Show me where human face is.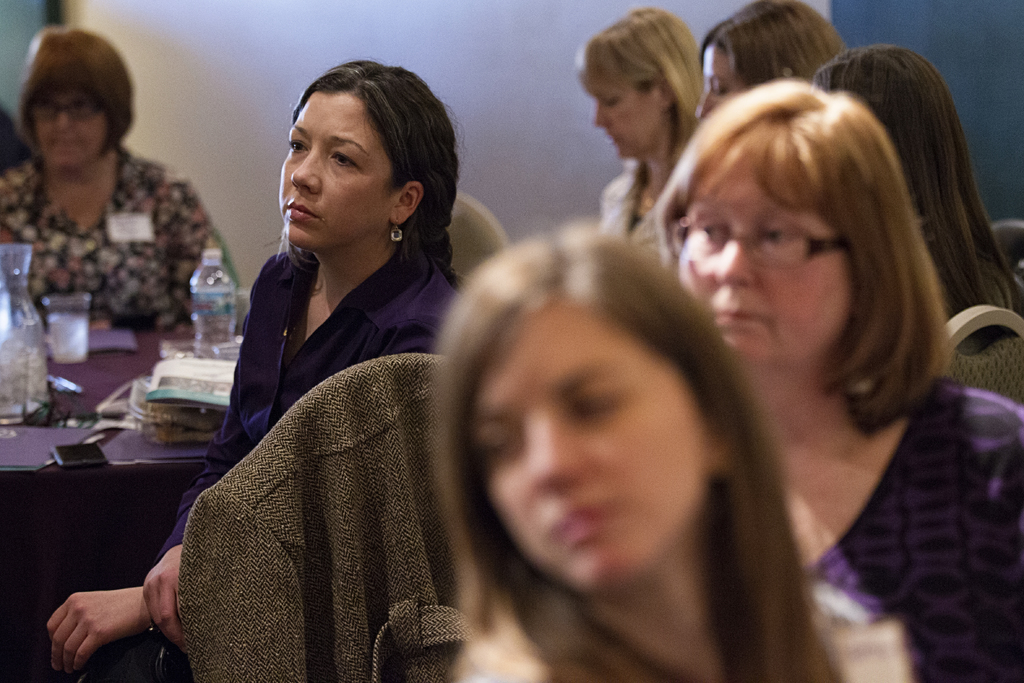
human face is at select_region(694, 38, 743, 124).
